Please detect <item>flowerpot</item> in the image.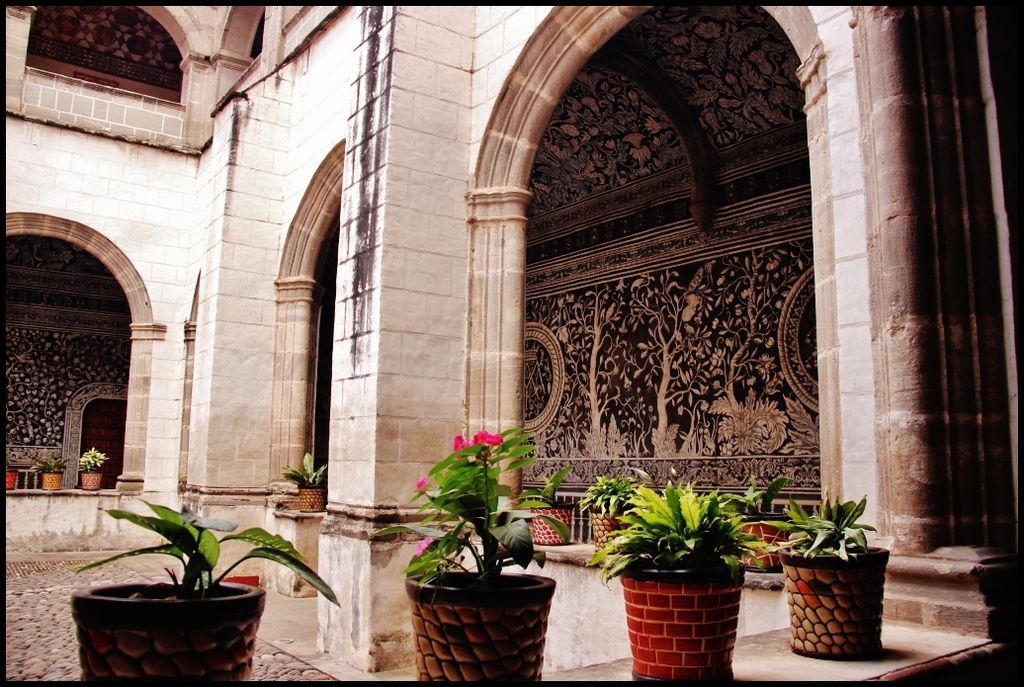
x1=298, y1=487, x2=326, y2=515.
